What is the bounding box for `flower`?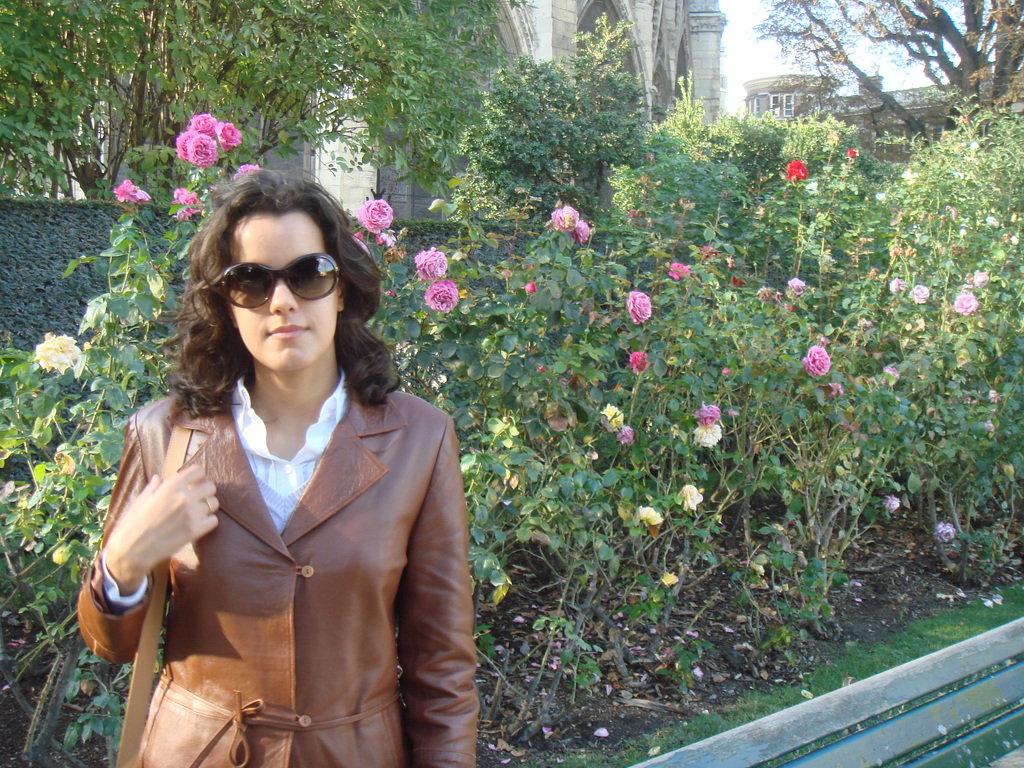
rect(230, 161, 260, 187).
